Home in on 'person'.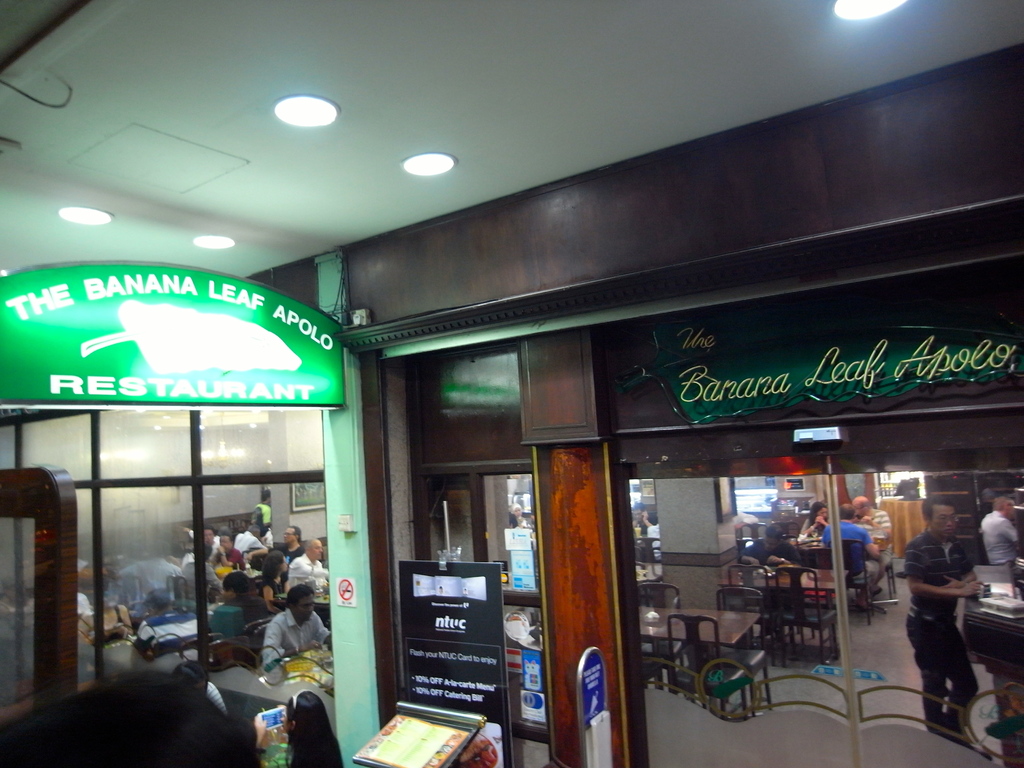
Homed in at <box>796,503,830,536</box>.
